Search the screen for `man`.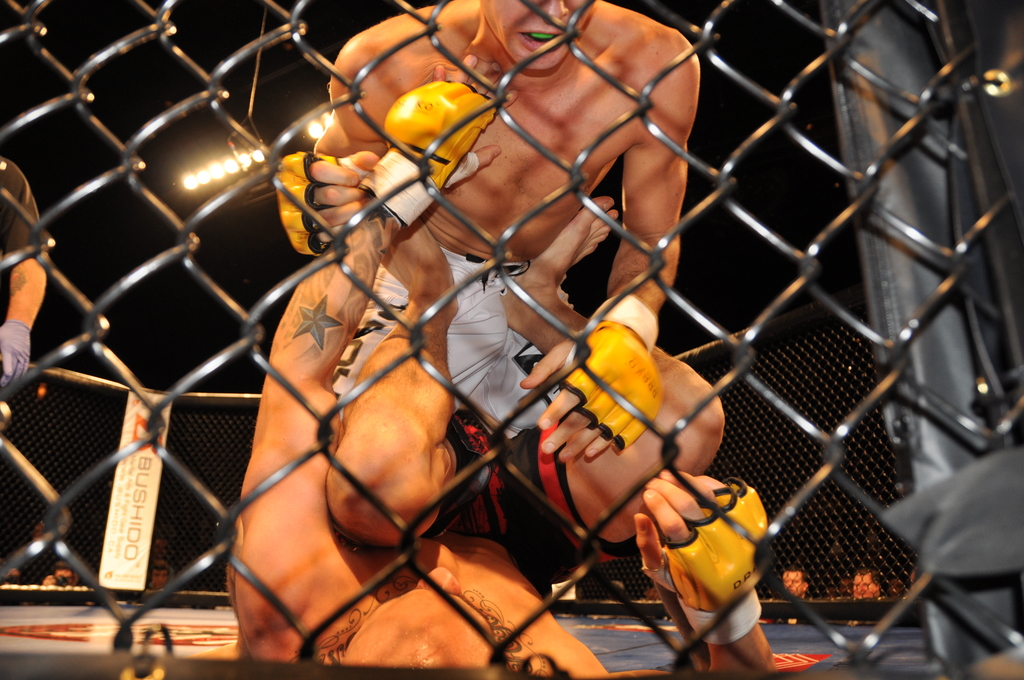
Found at x1=274, y1=0, x2=703, y2=455.
